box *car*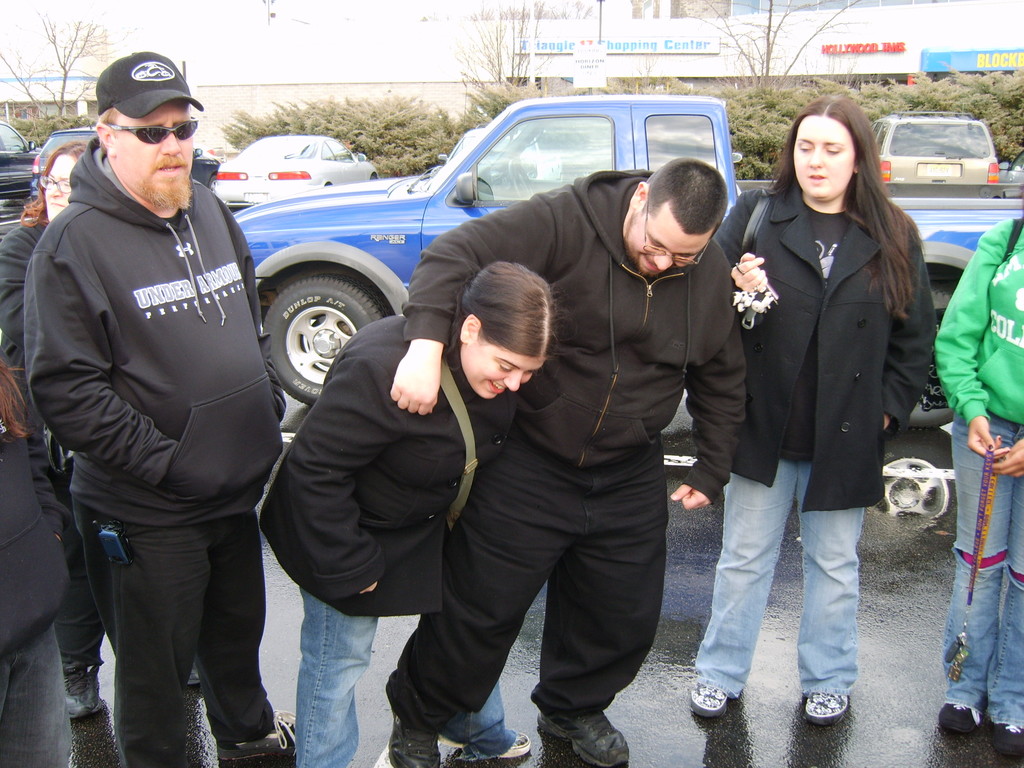
rect(436, 122, 563, 180)
